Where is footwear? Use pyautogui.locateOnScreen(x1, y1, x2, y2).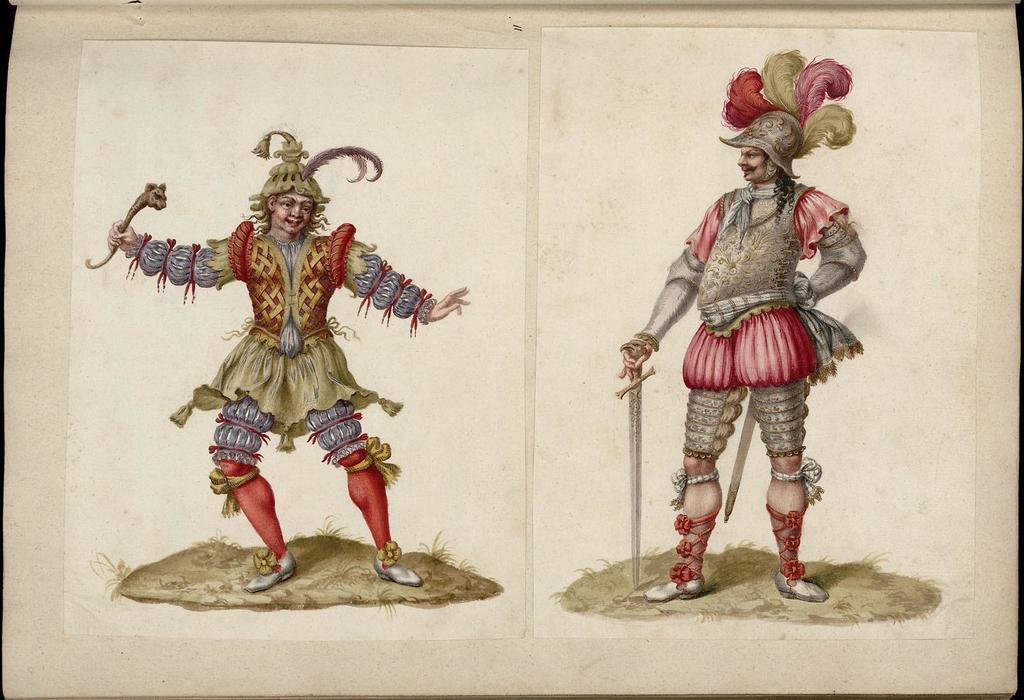
pyautogui.locateOnScreen(243, 551, 298, 594).
